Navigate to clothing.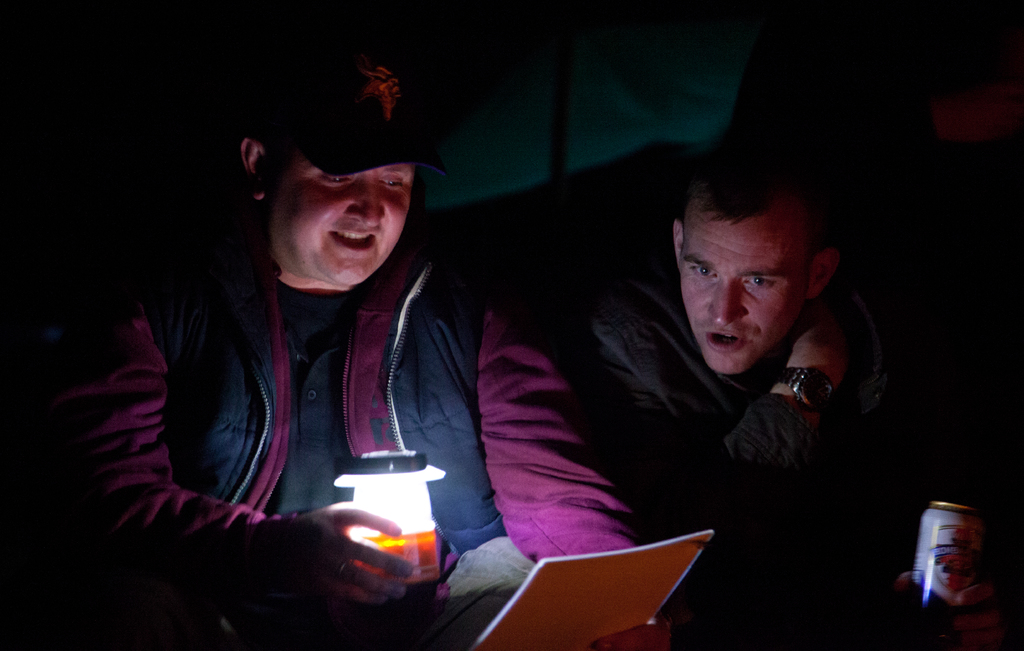
Navigation target: (x1=52, y1=129, x2=606, y2=637).
